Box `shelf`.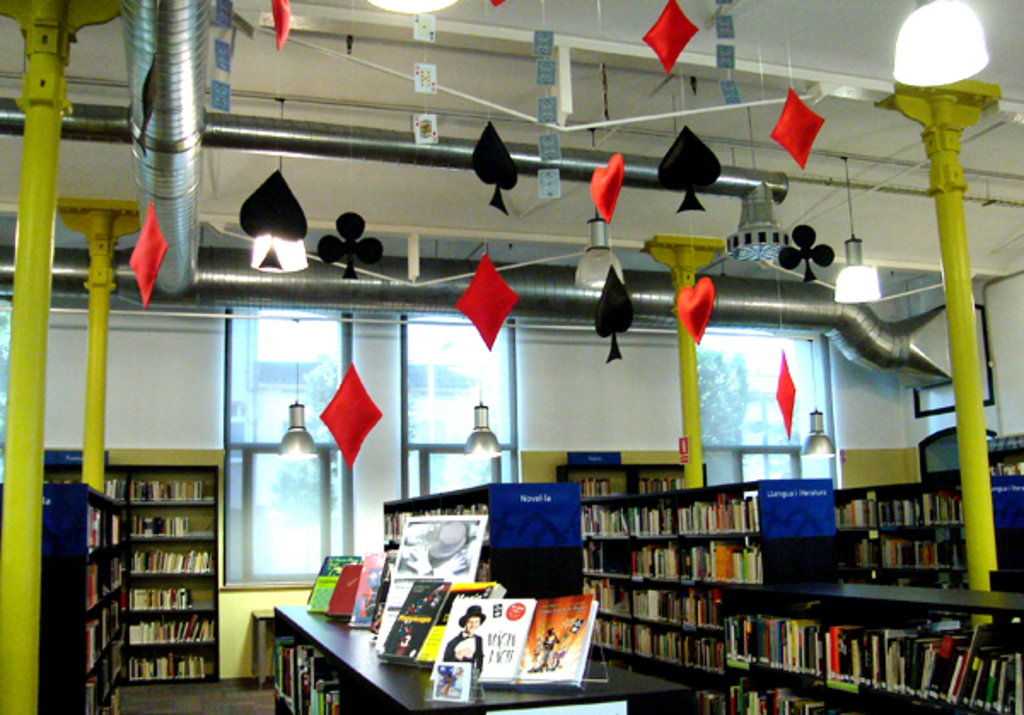
(128, 468, 215, 502).
